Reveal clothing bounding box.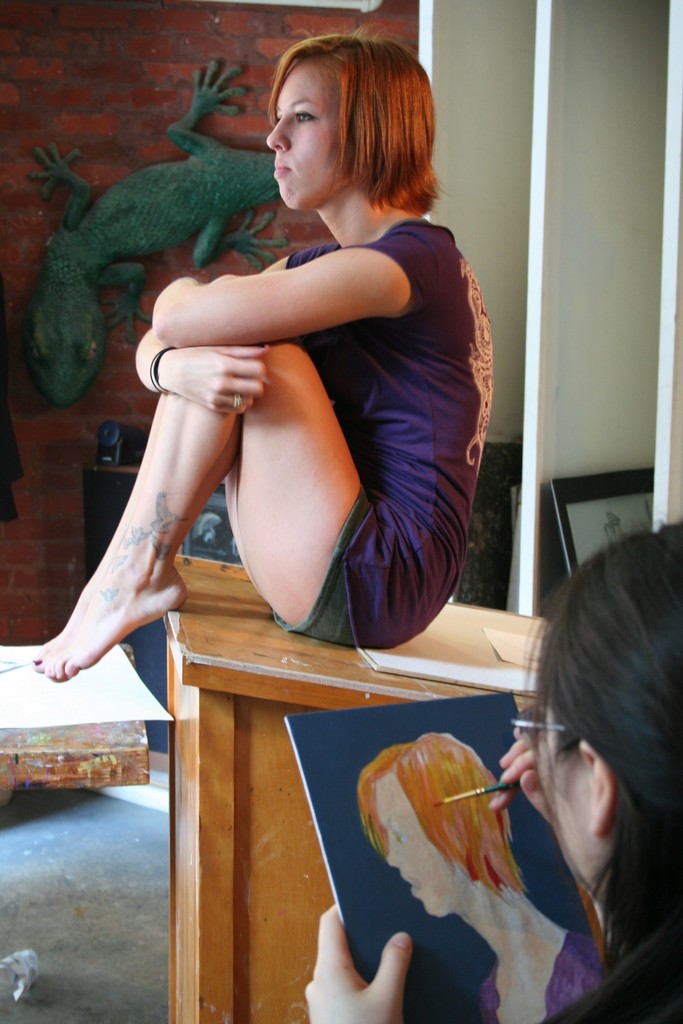
Revealed: bbox=[268, 212, 502, 652].
